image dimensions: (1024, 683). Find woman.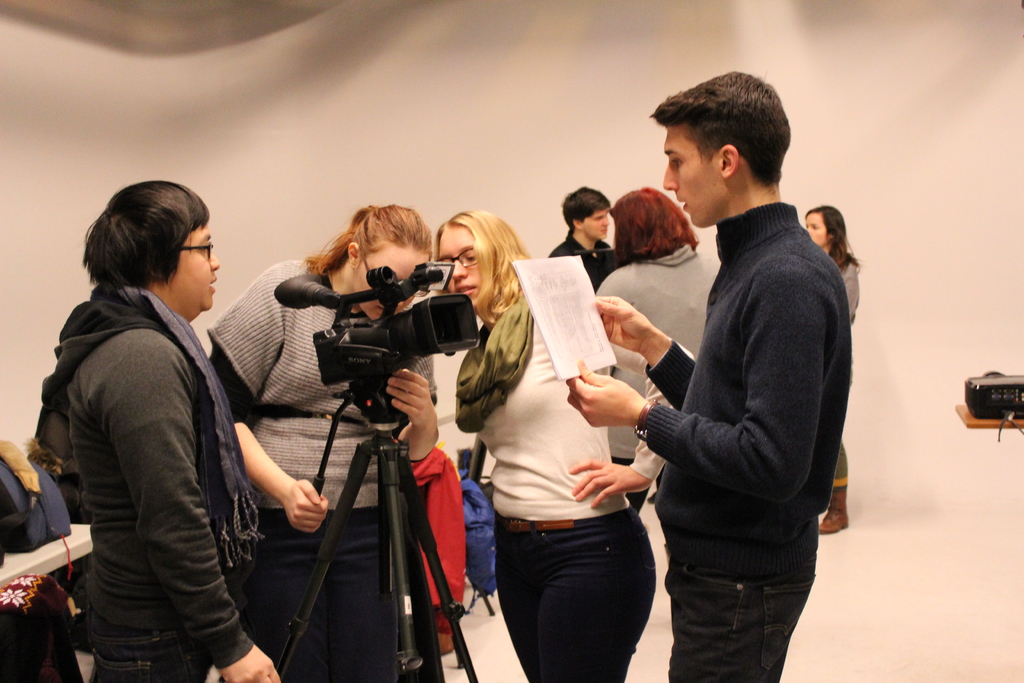
x1=206, y1=201, x2=445, y2=682.
